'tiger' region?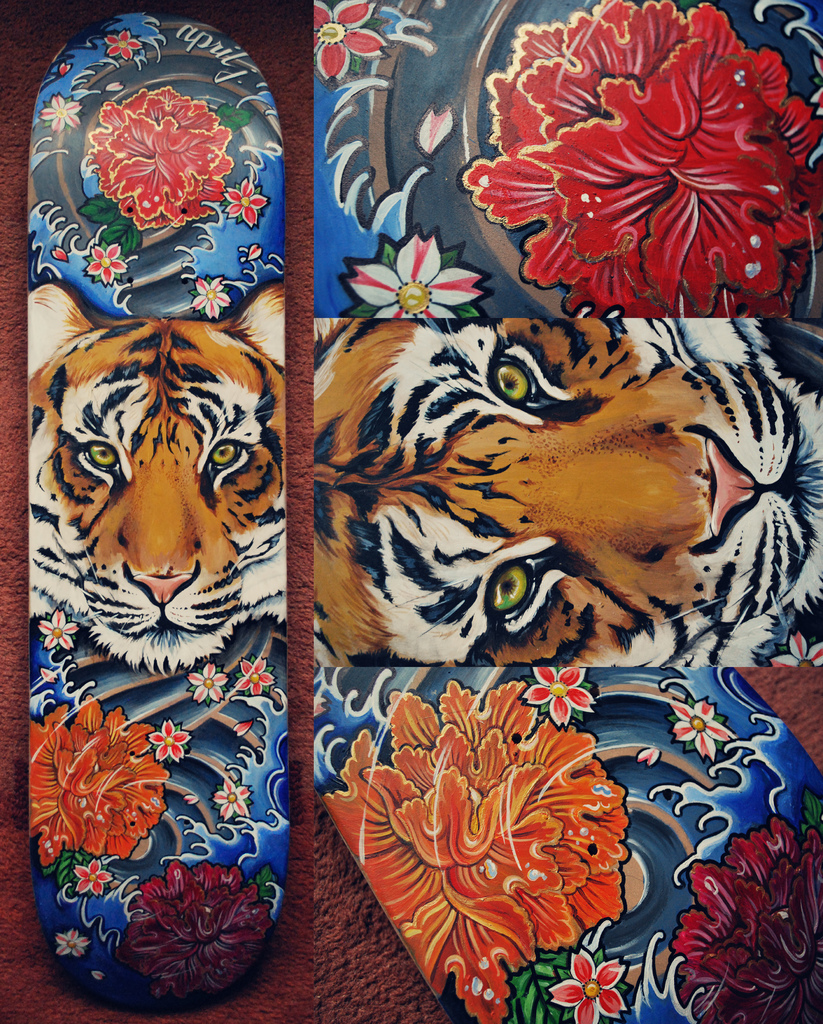
left=312, top=316, right=822, bottom=664
